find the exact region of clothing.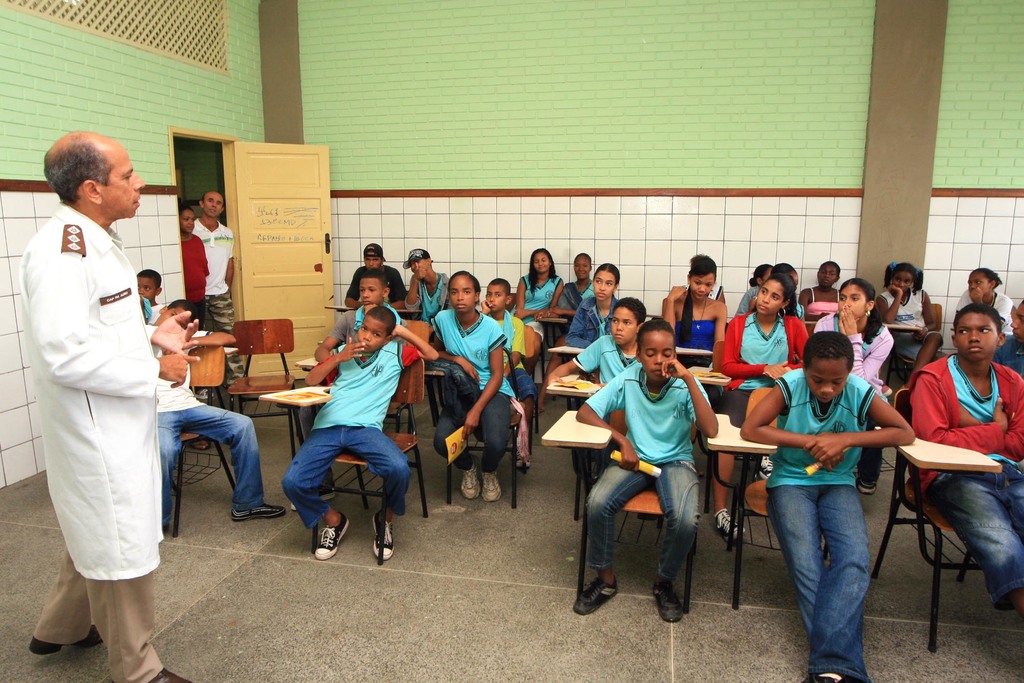
Exact region: [145, 299, 168, 329].
